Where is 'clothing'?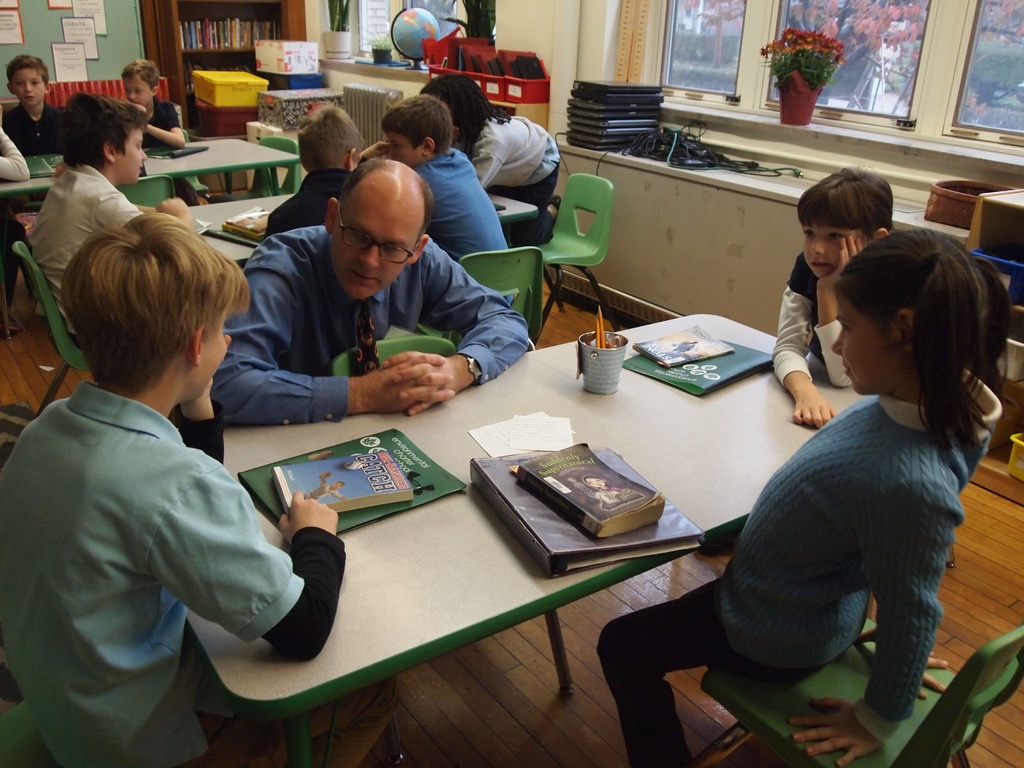
<box>456,105,558,244</box>.
